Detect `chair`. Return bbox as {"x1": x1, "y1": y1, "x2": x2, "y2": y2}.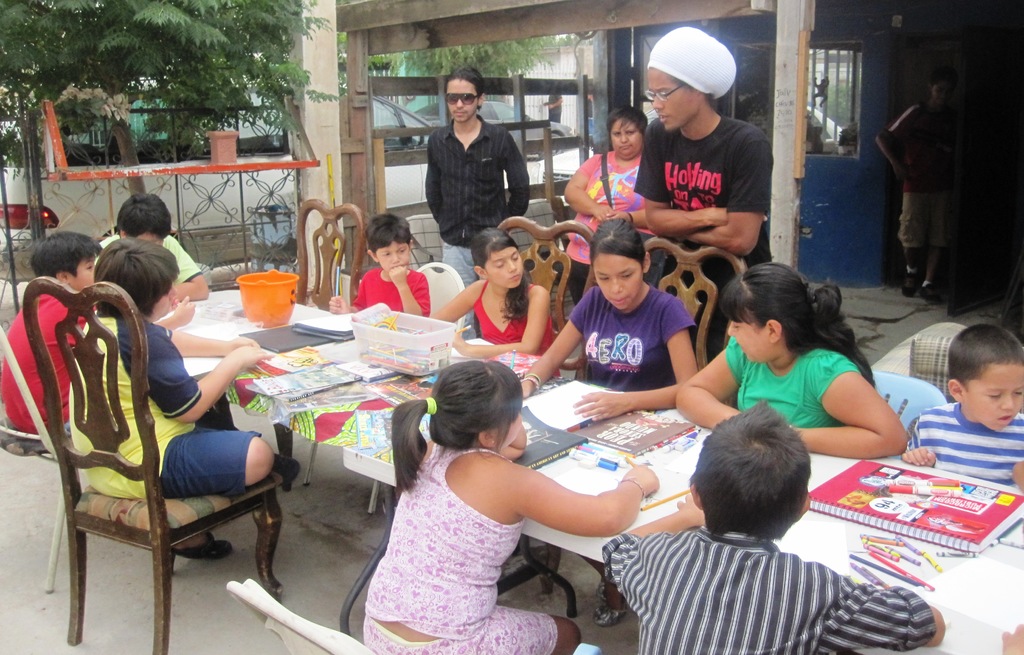
{"x1": 292, "y1": 195, "x2": 367, "y2": 321}.
